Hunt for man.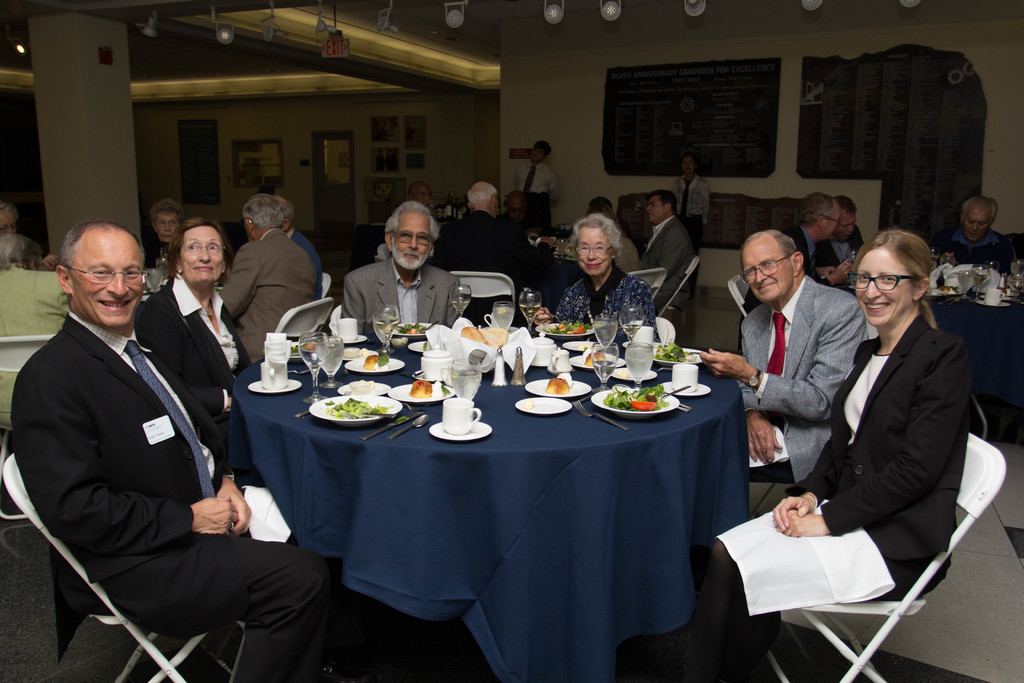
Hunted down at select_region(673, 231, 870, 488).
